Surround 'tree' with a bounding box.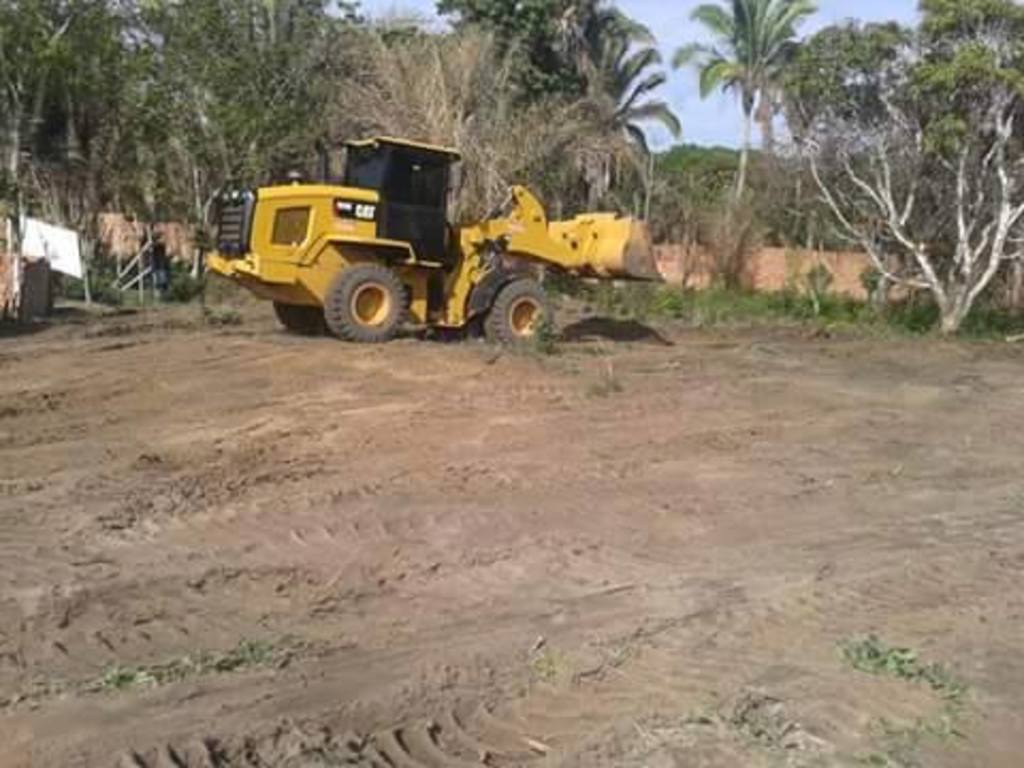
locate(753, 28, 1013, 331).
